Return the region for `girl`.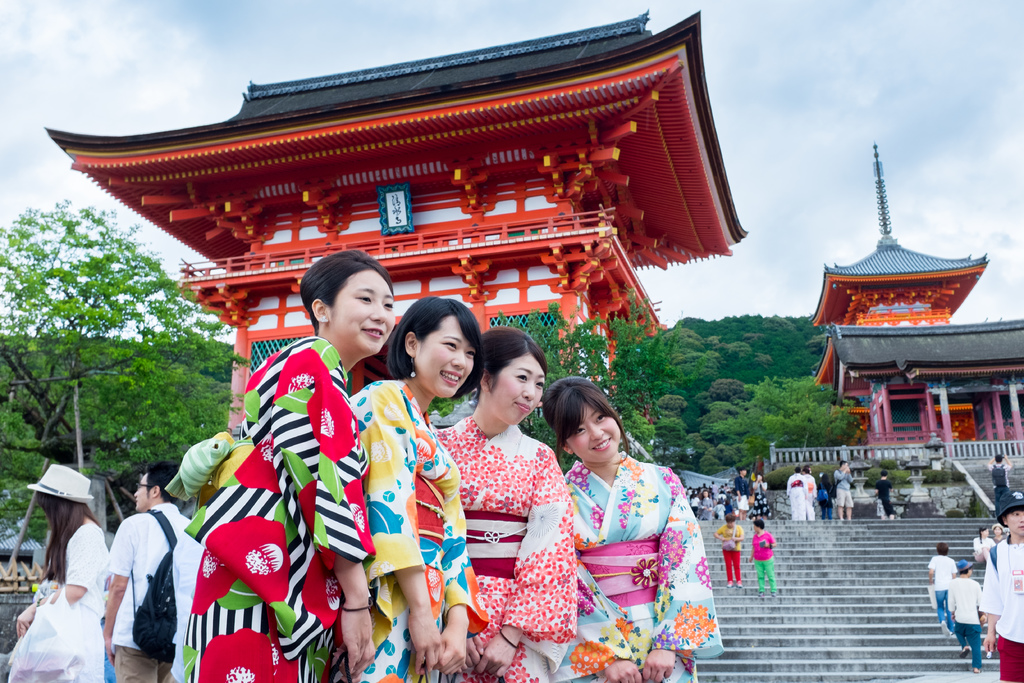
region(182, 254, 394, 682).
